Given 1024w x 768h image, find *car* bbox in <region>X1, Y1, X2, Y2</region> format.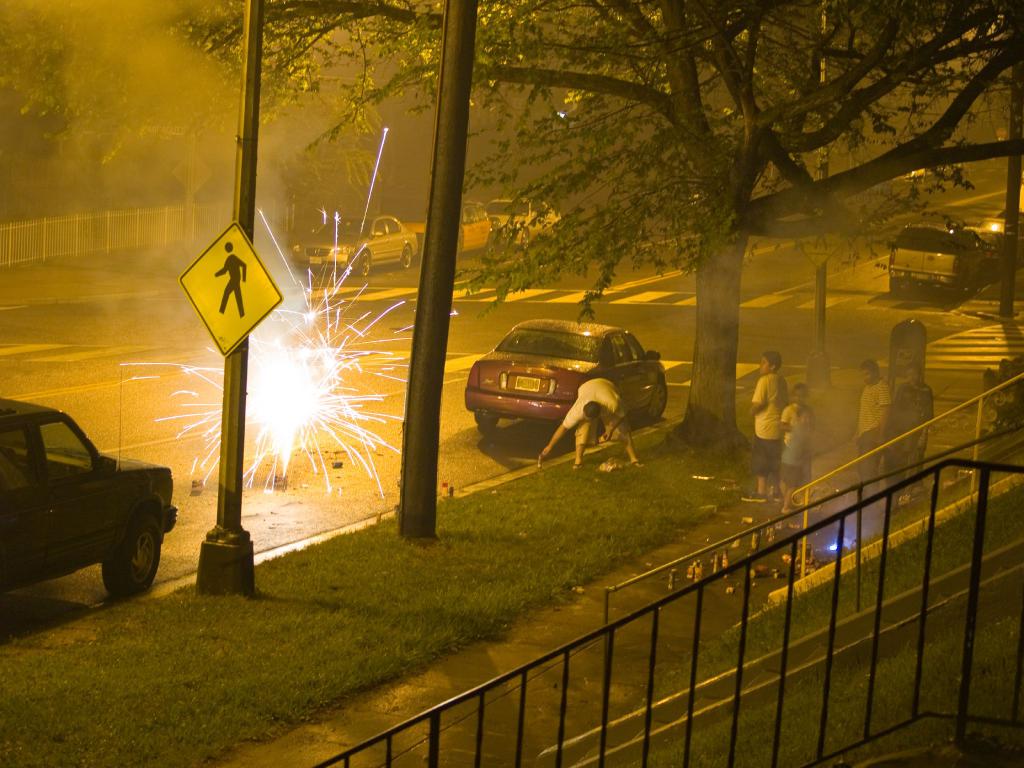
<region>965, 214, 1023, 262</region>.
